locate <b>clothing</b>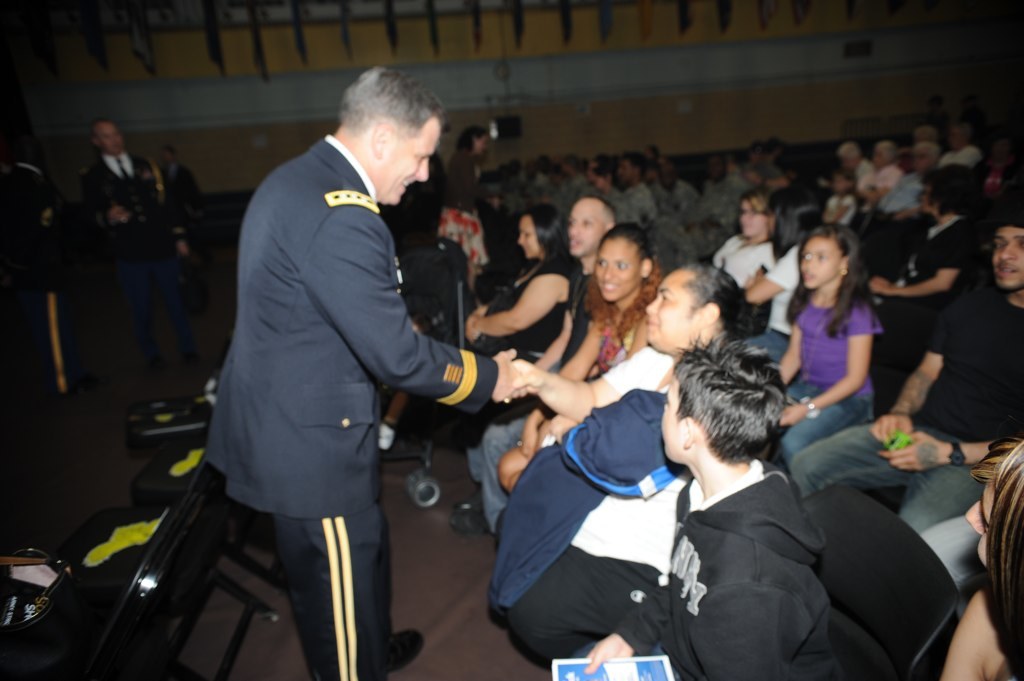
BBox(564, 467, 843, 670)
